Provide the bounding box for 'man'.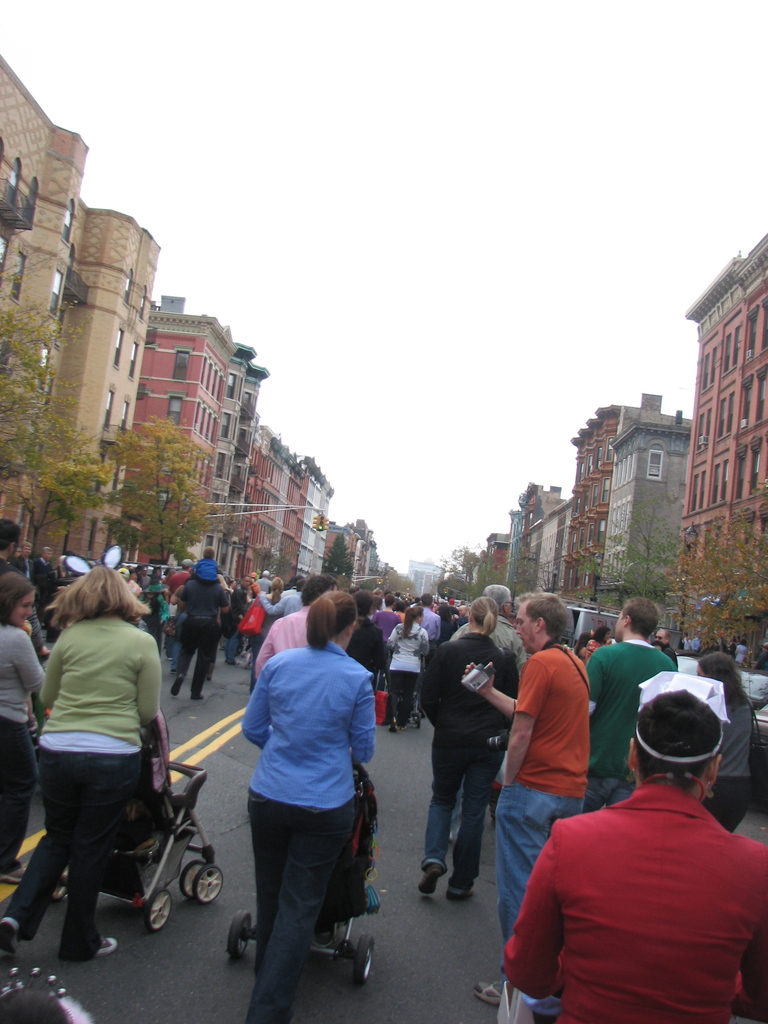
463, 591, 605, 1007.
